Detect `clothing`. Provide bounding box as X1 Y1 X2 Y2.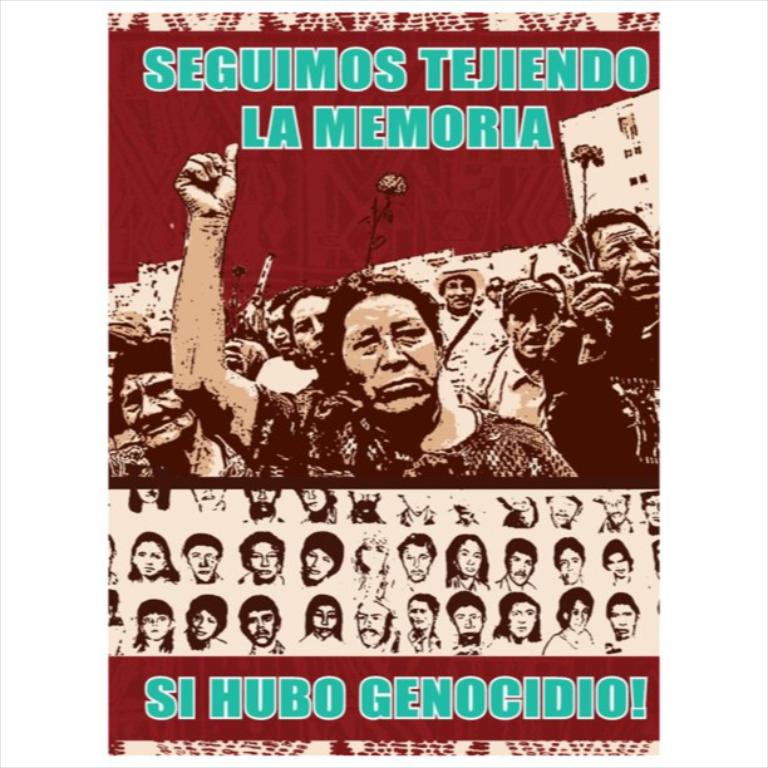
640 521 661 535.
